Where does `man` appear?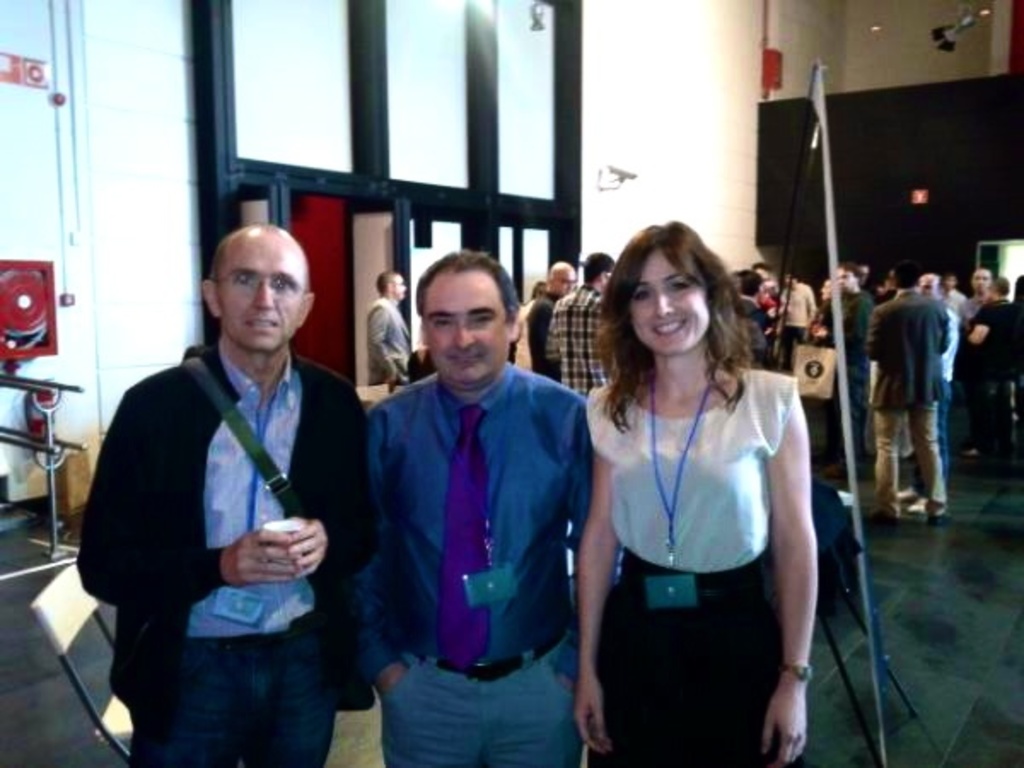
Appears at <region>369, 265, 406, 387</region>.
